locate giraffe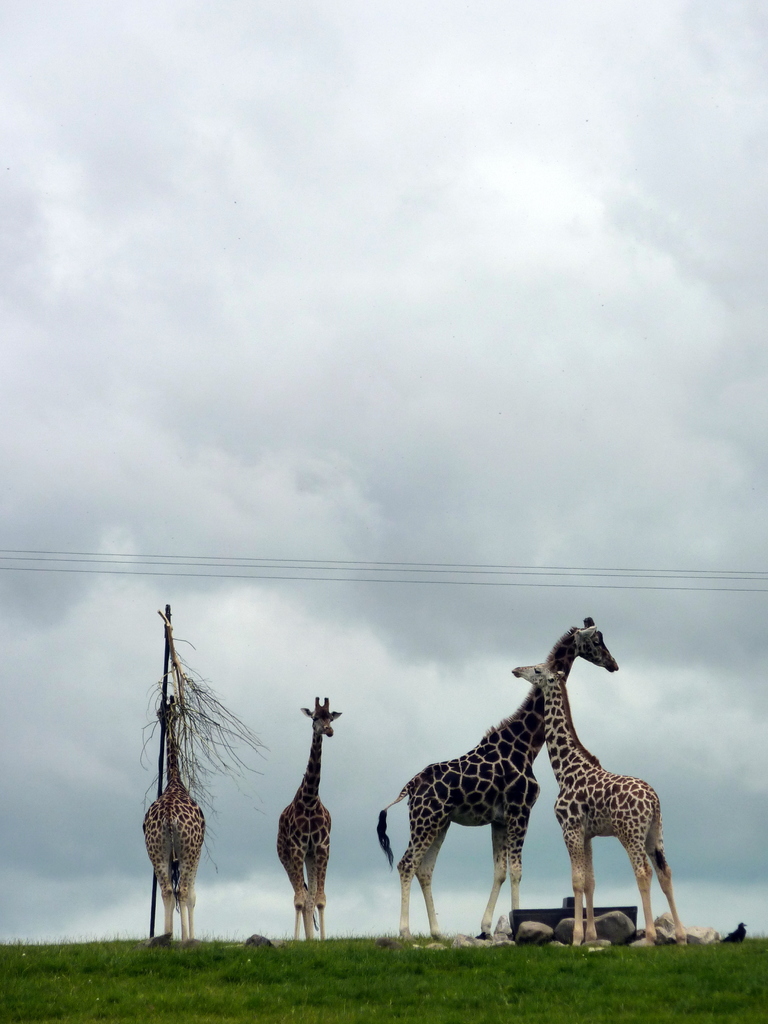
BBox(511, 665, 684, 950)
